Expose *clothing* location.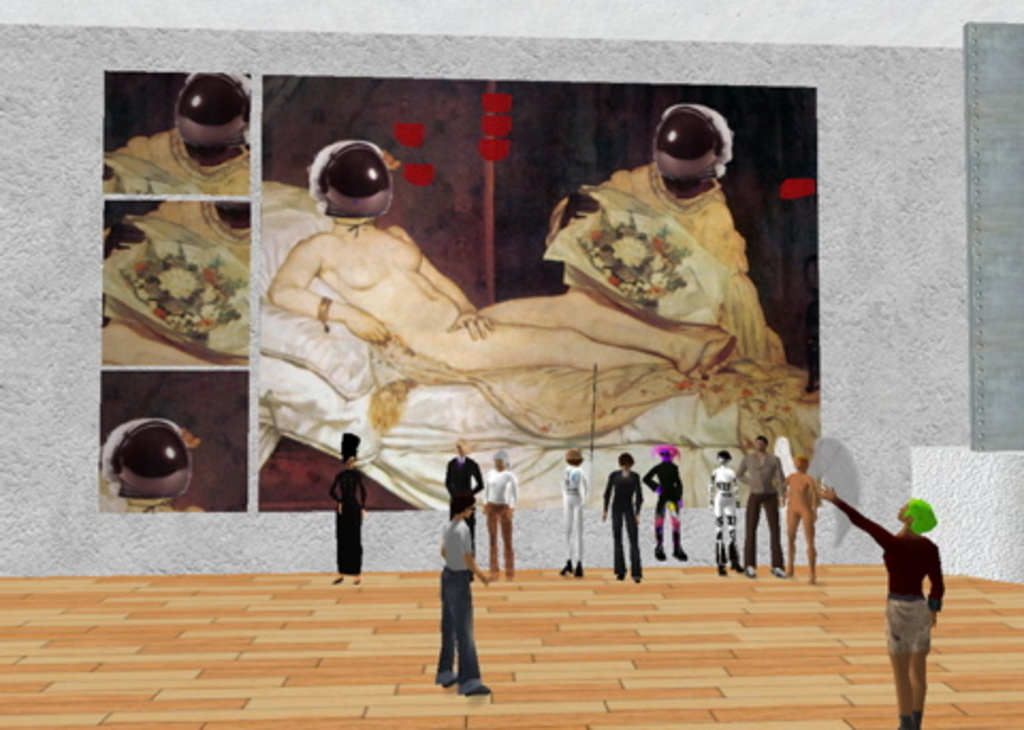
Exposed at <box>482,467,523,581</box>.
